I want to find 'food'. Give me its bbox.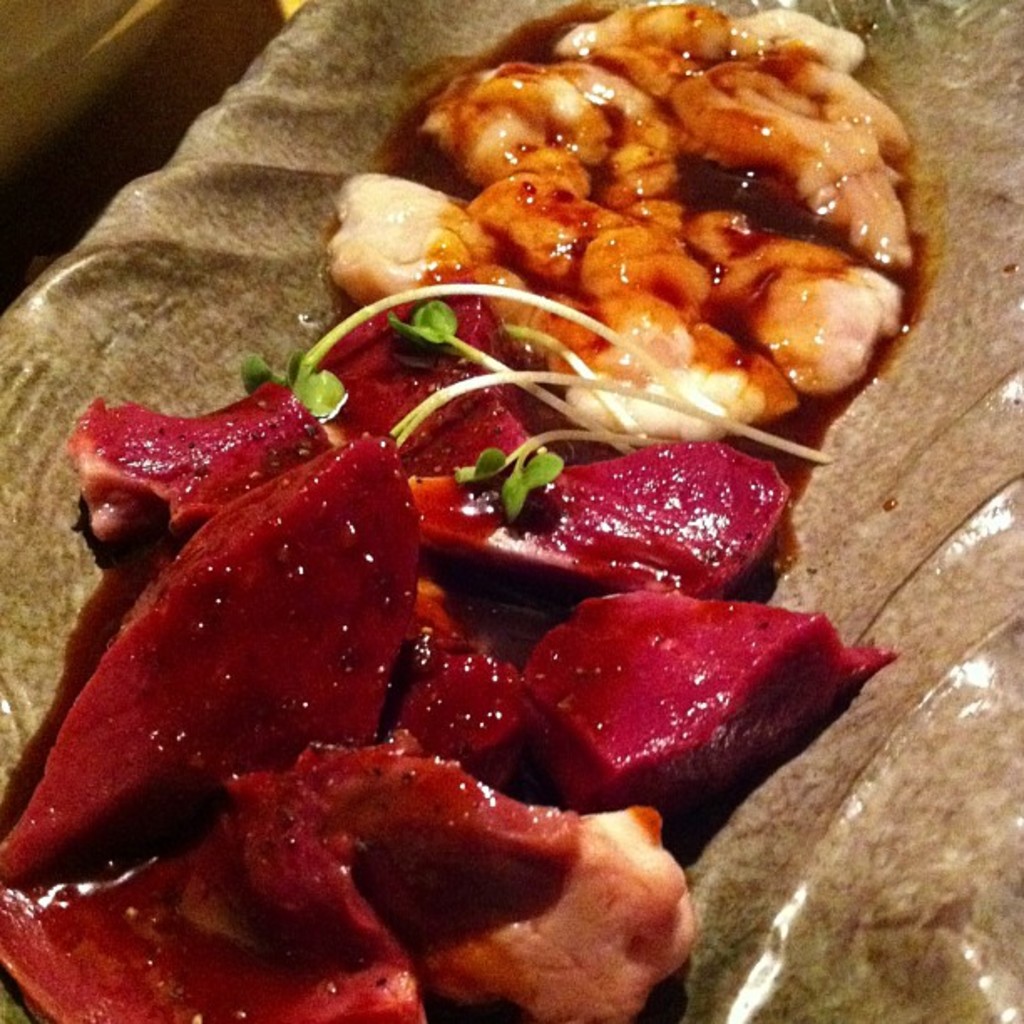
l=0, t=0, r=910, b=1022.
